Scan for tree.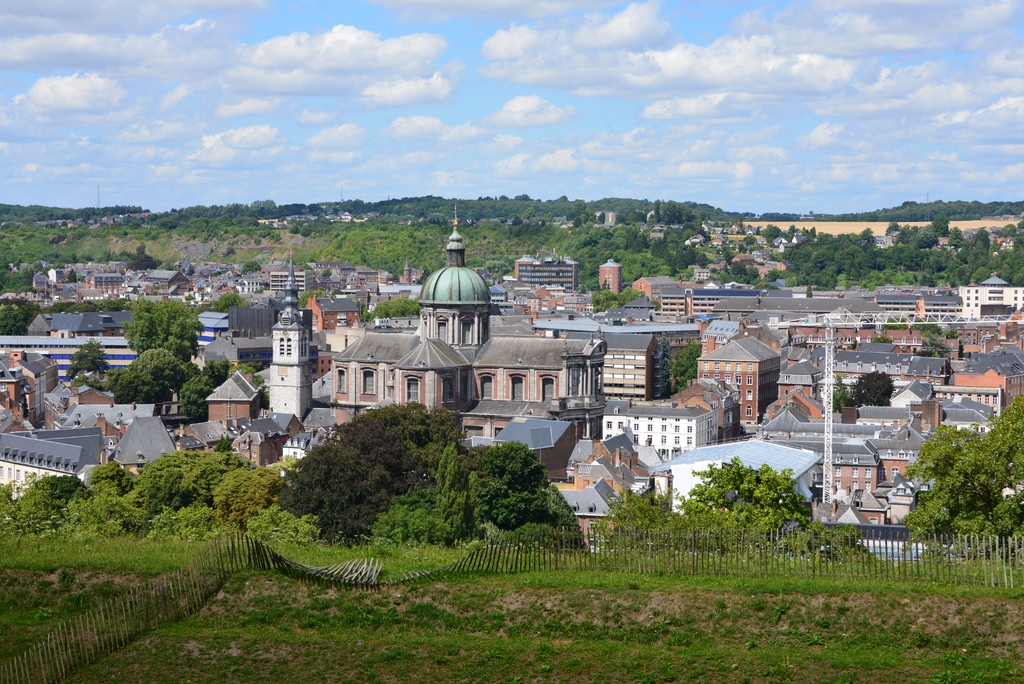
Scan result: (x1=619, y1=289, x2=650, y2=305).
